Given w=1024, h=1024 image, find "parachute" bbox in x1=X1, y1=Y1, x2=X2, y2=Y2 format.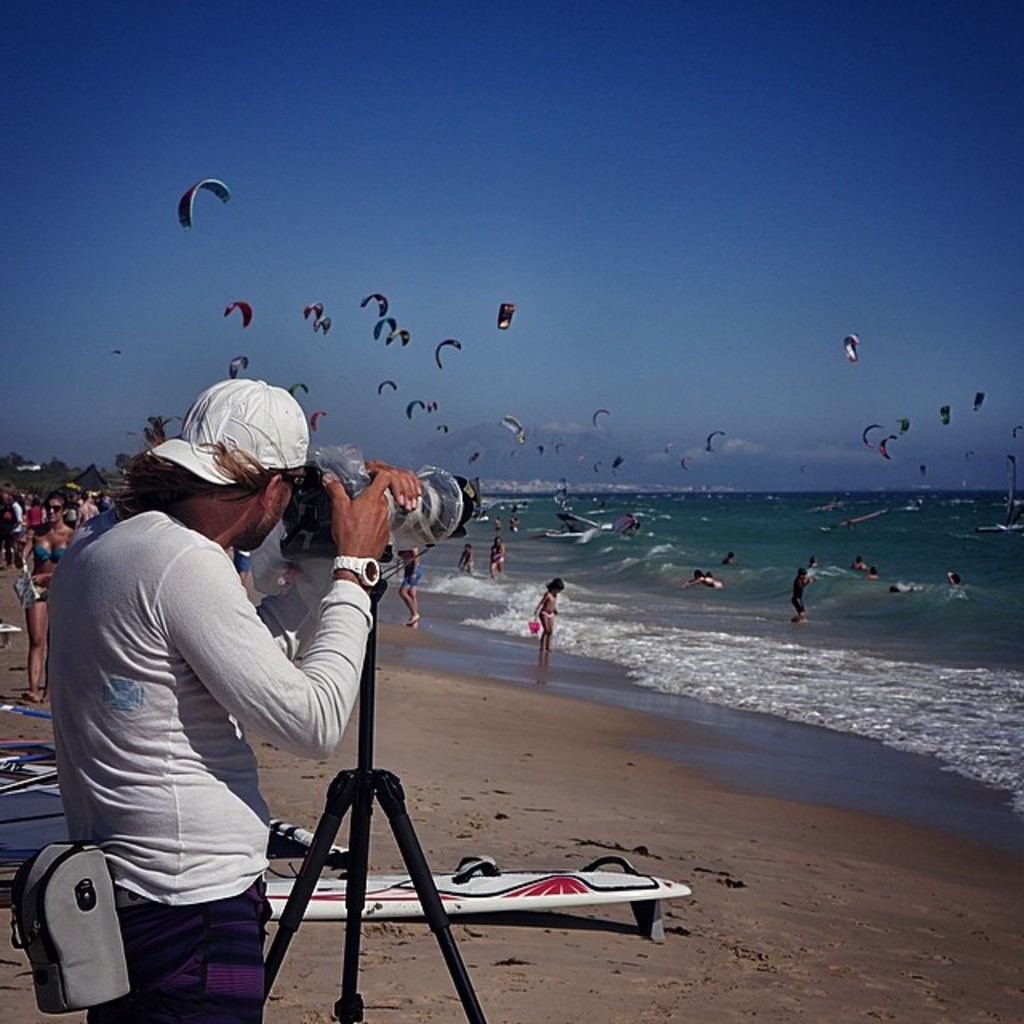
x1=680, y1=458, x2=690, y2=467.
